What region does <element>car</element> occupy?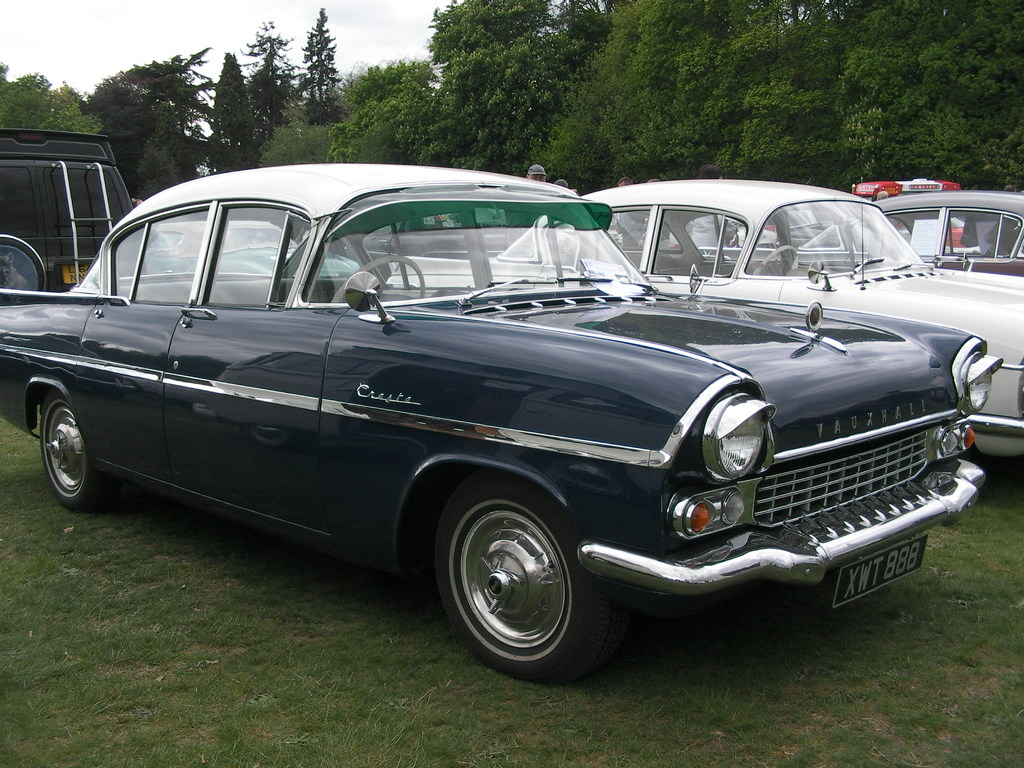
375,170,1023,474.
